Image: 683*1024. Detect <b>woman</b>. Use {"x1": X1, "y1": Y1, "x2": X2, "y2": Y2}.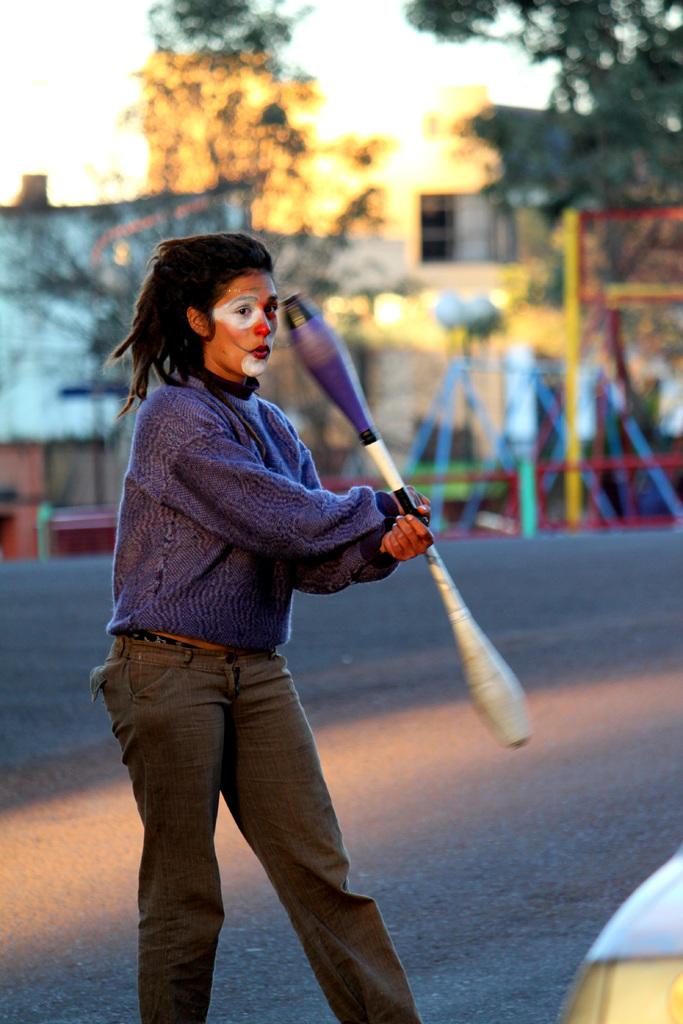
{"x1": 79, "y1": 227, "x2": 493, "y2": 997}.
